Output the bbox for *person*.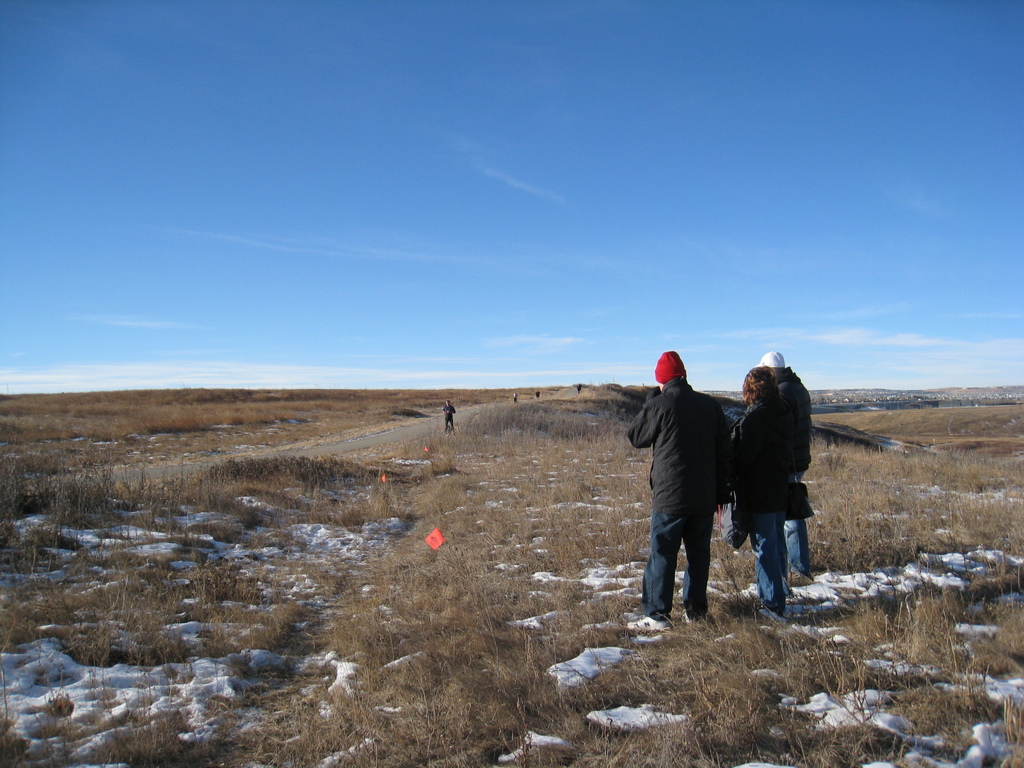
x1=708, y1=355, x2=809, y2=624.
